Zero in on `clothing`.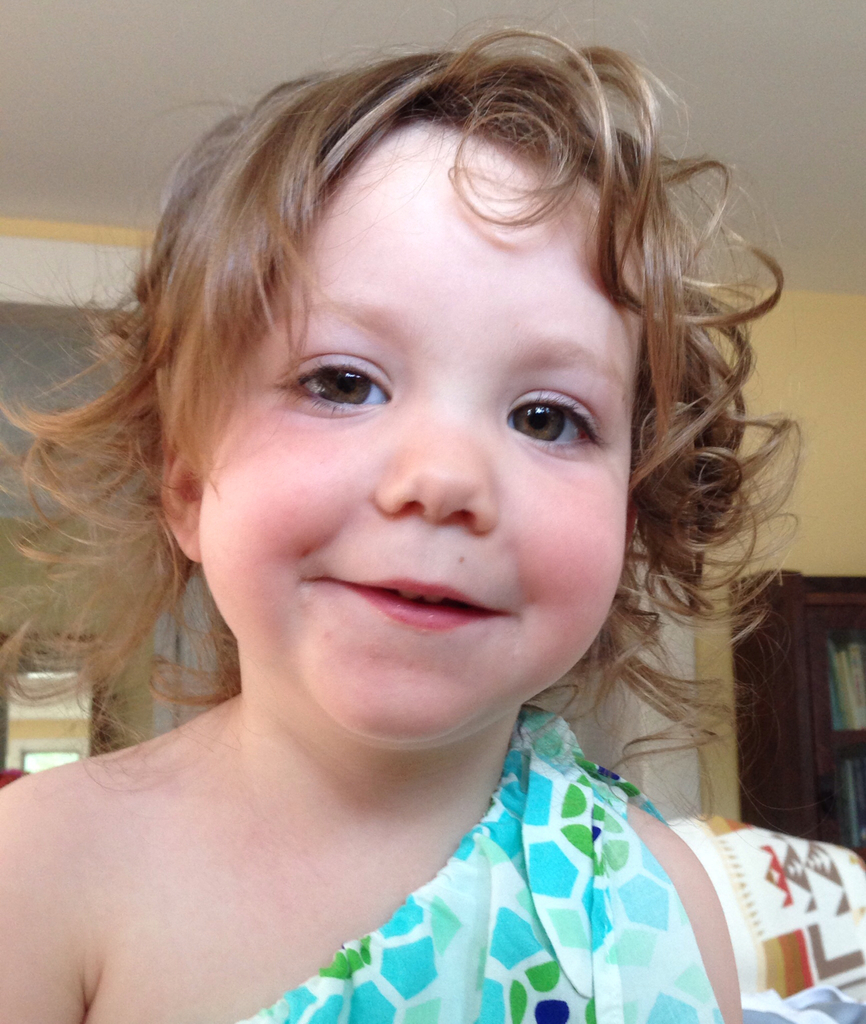
Zeroed in: bbox(245, 713, 729, 1023).
